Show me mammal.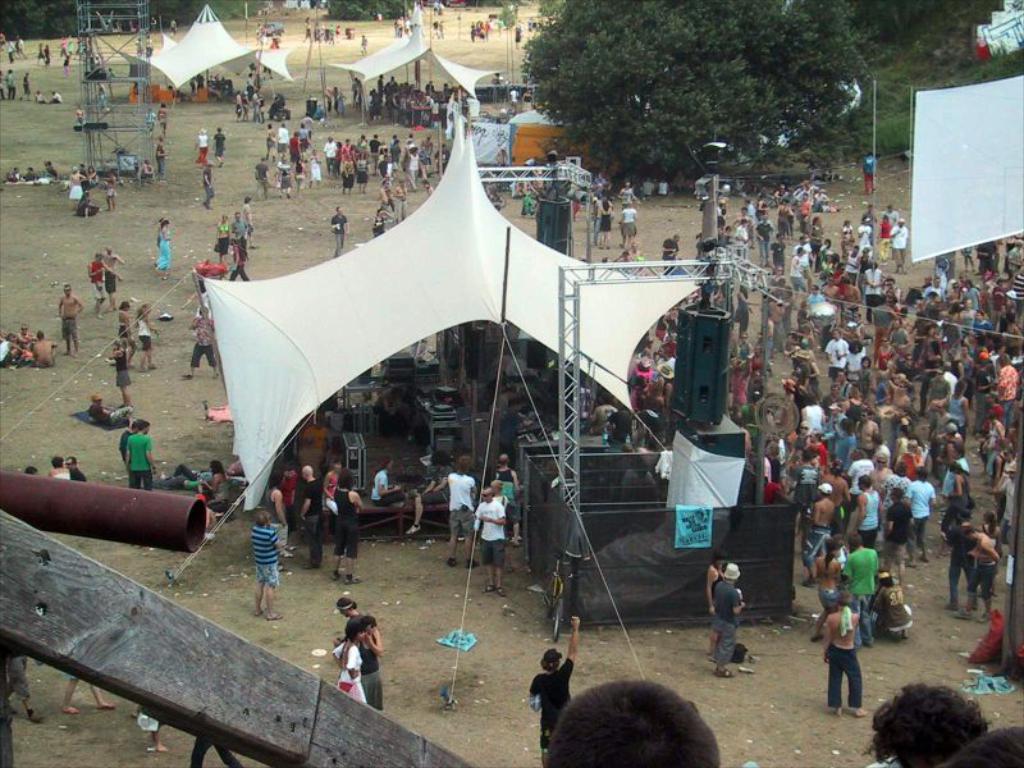
mammal is here: 0 648 44 726.
